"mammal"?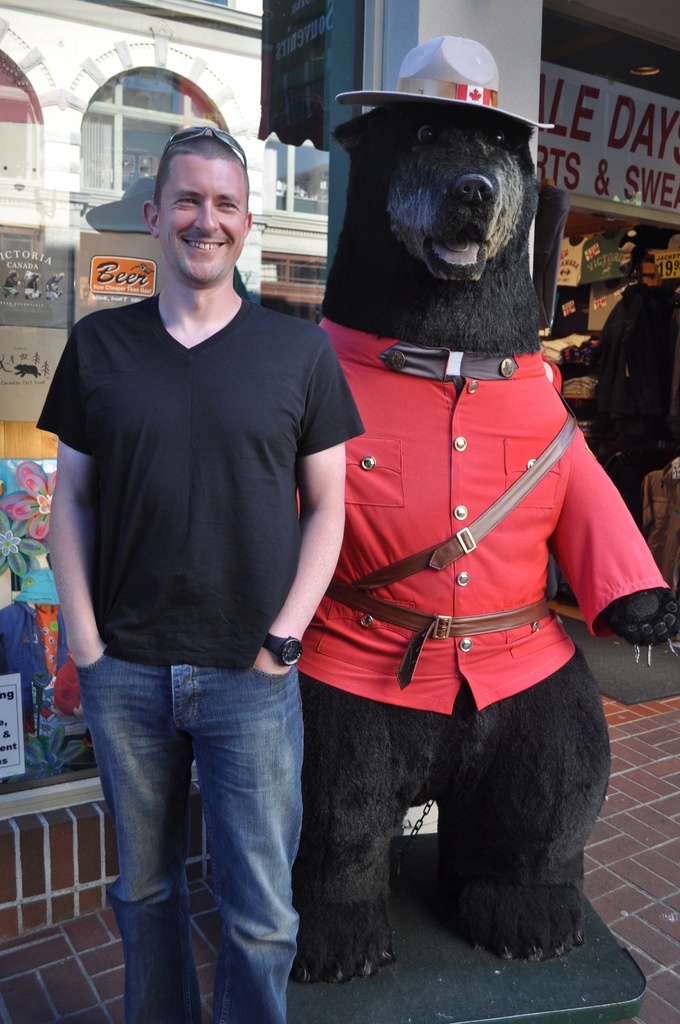
302 33 679 988
